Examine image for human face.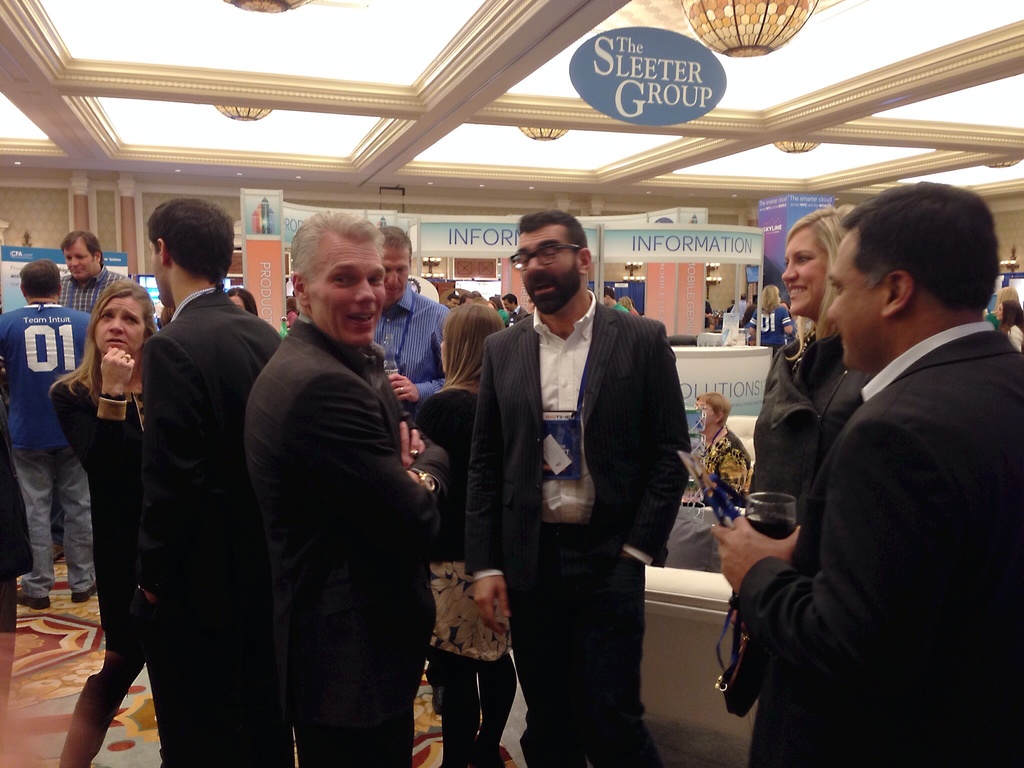
Examination result: (444,294,455,307).
